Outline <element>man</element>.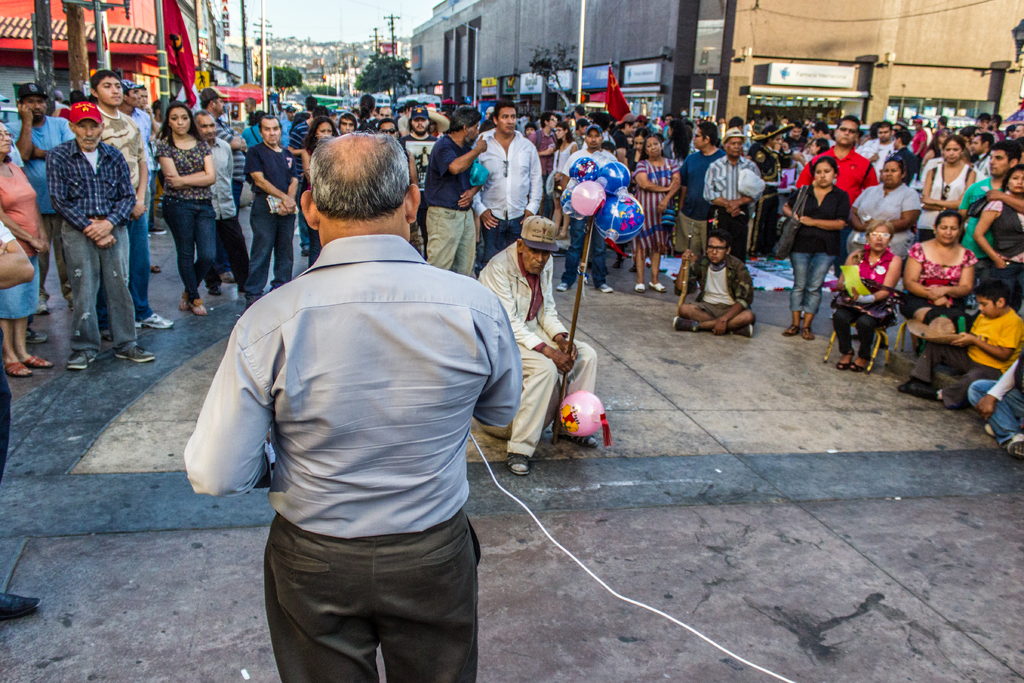
Outline: (374,104,394,121).
